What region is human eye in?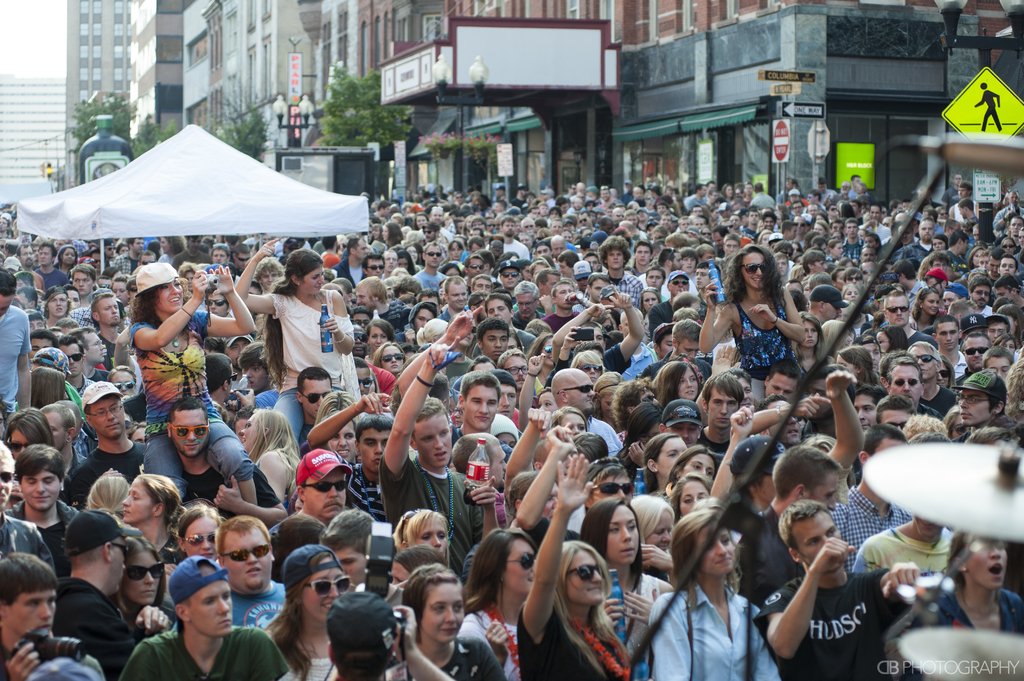
(x1=454, y1=603, x2=463, y2=613).
